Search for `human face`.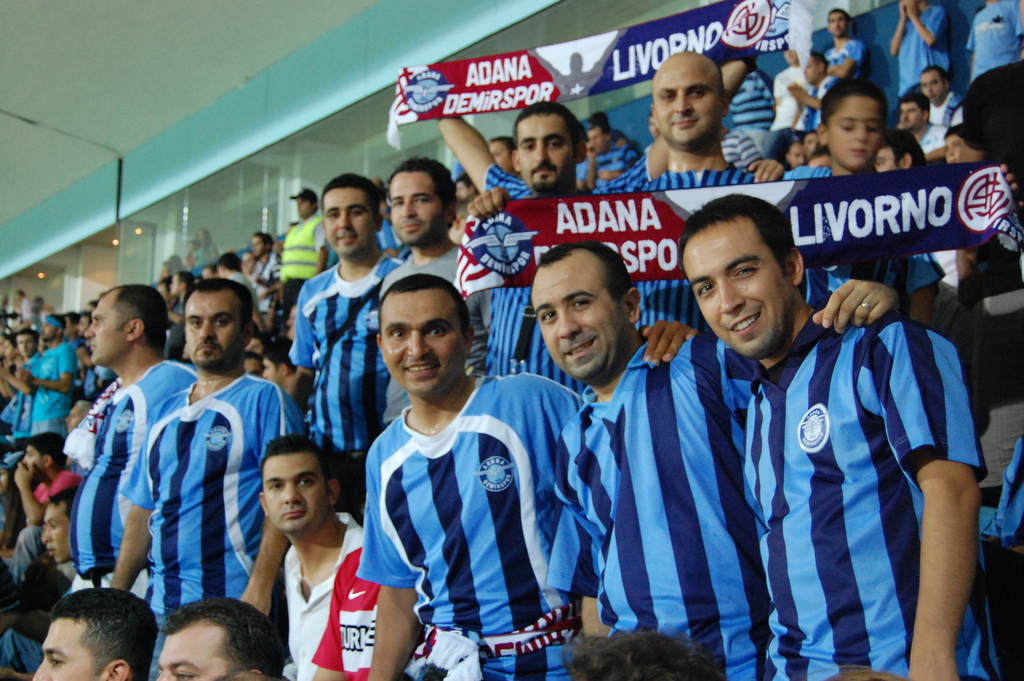
Found at <region>18, 332, 33, 356</region>.
